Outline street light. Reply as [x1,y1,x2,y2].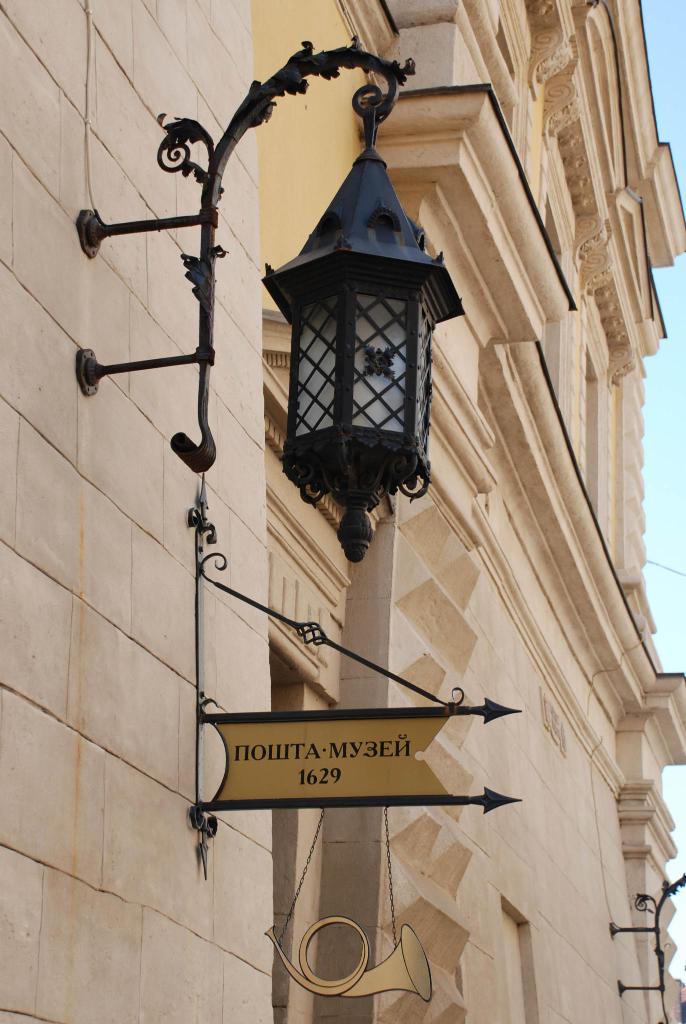
[246,95,455,646].
